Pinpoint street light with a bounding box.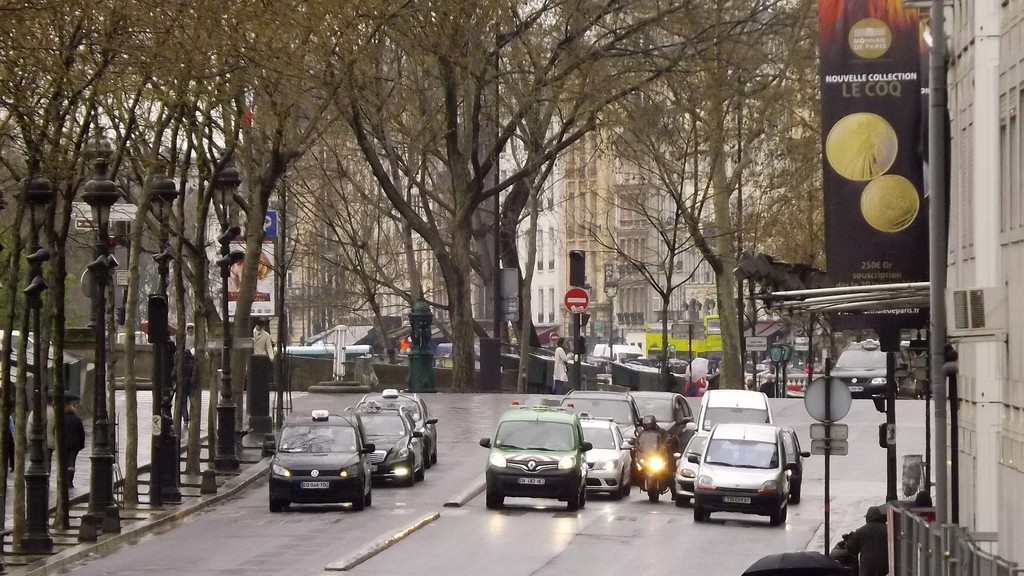
[left=74, top=156, right=127, bottom=531].
